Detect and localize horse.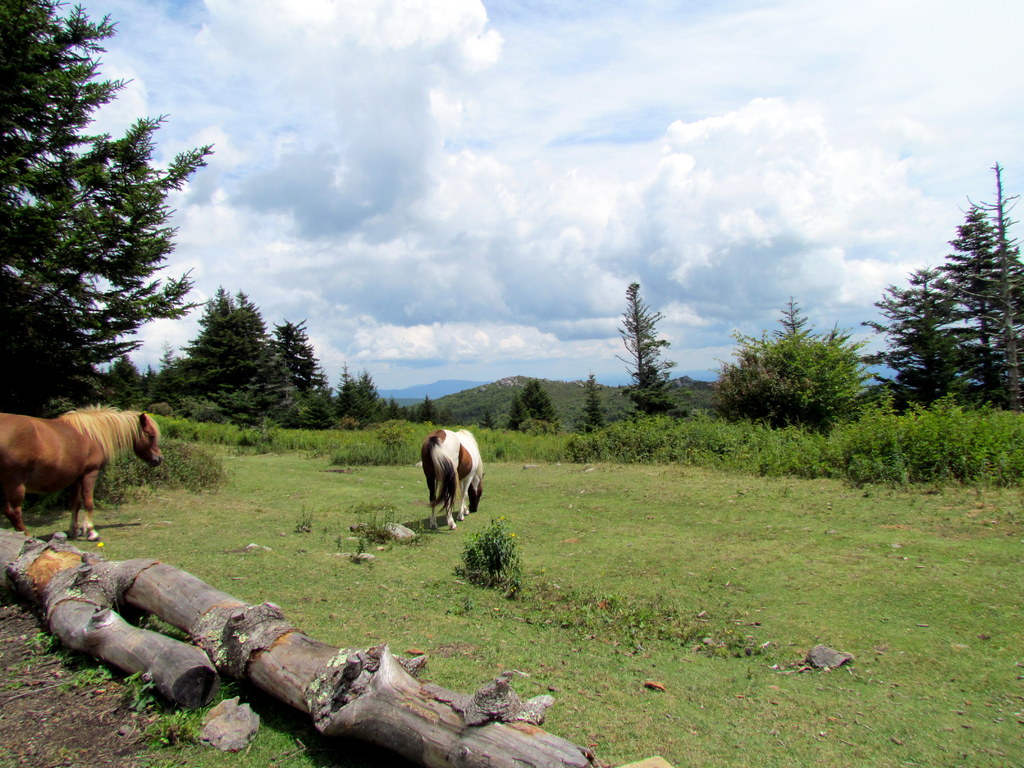
Localized at region(419, 428, 486, 532).
